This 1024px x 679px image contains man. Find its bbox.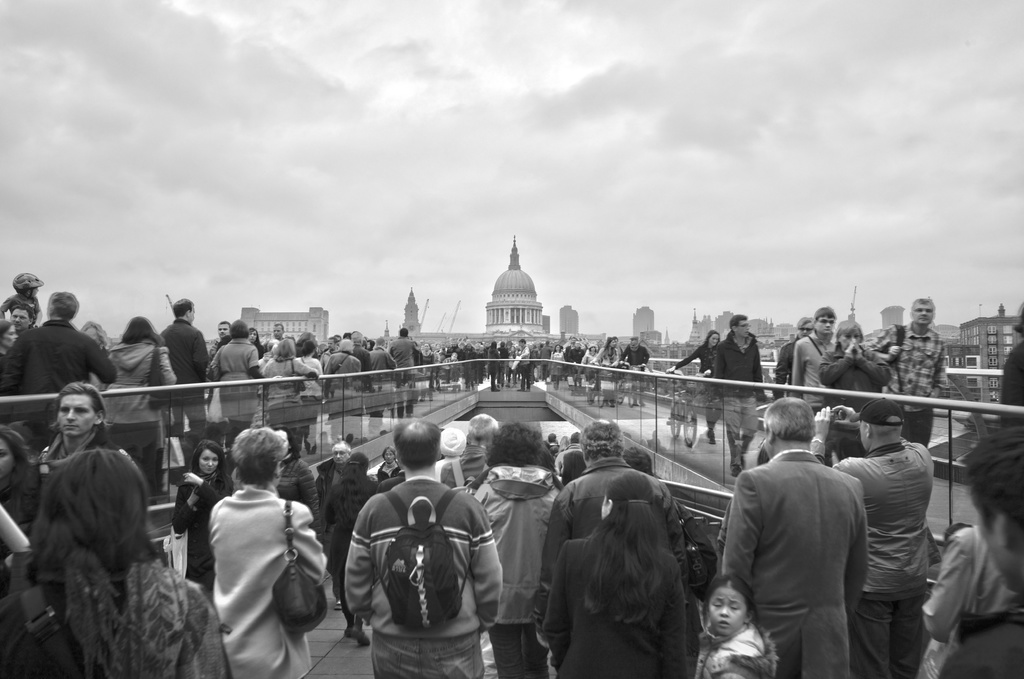
768:318:812:396.
